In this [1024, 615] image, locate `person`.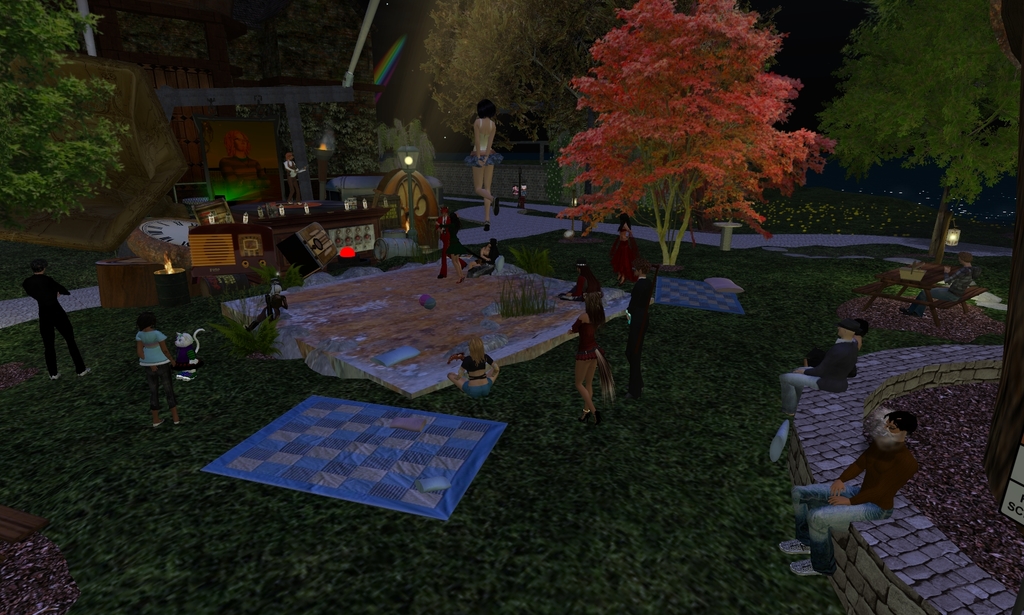
Bounding box: 122/315/175/436.
